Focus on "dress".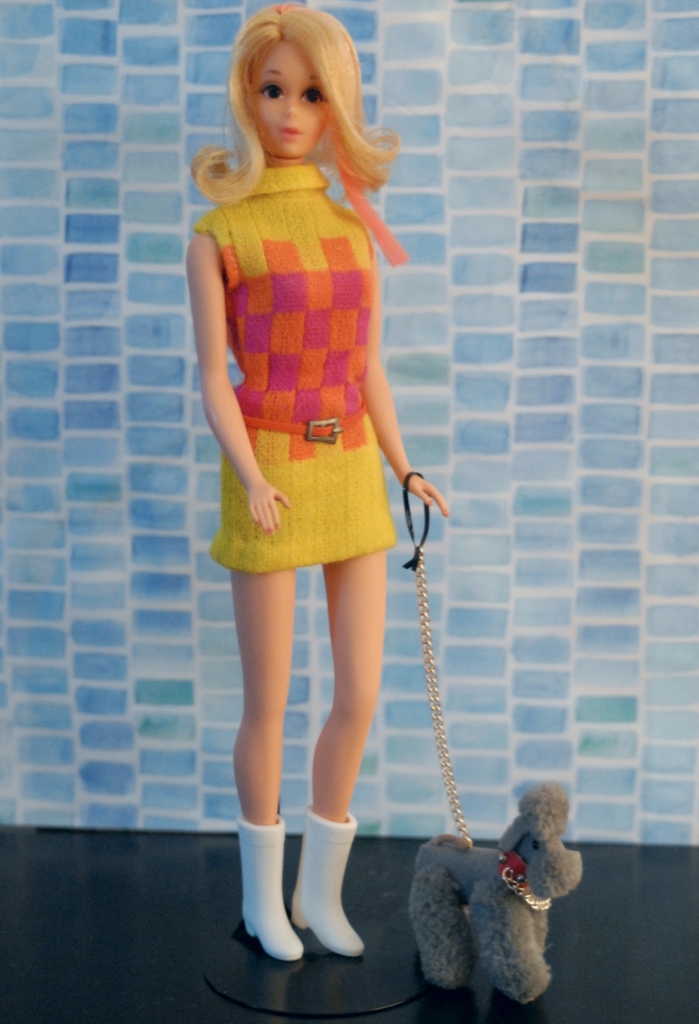
Focused at l=189, t=160, r=396, b=573.
